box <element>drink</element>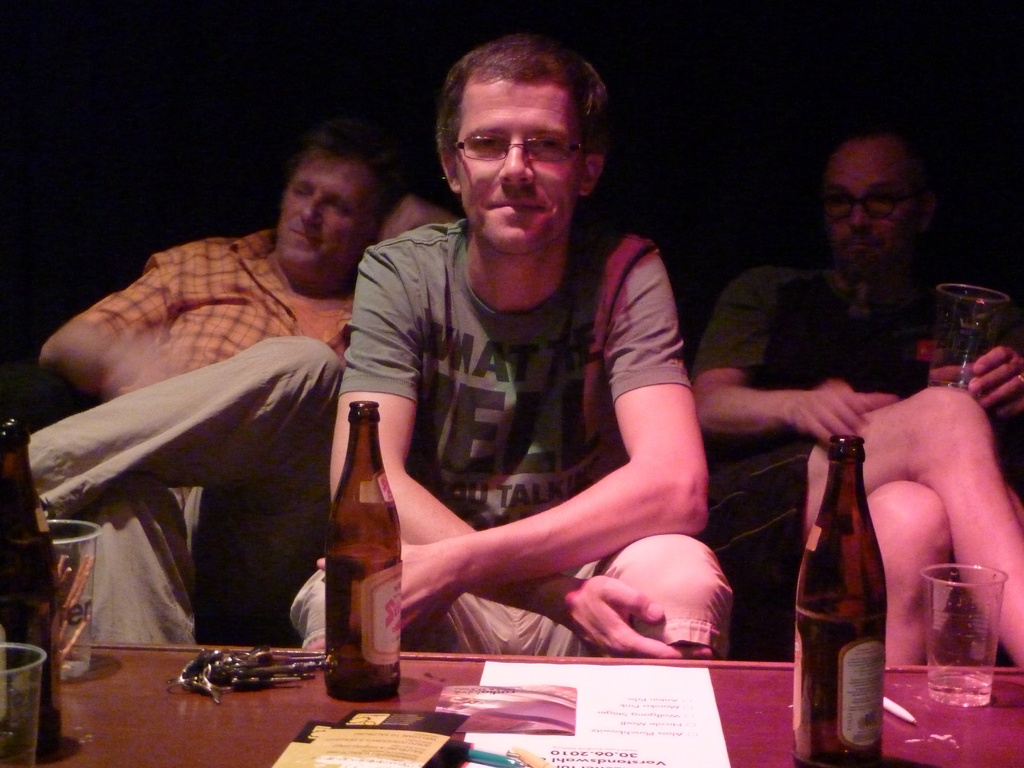
[x1=0, y1=680, x2=42, y2=767]
